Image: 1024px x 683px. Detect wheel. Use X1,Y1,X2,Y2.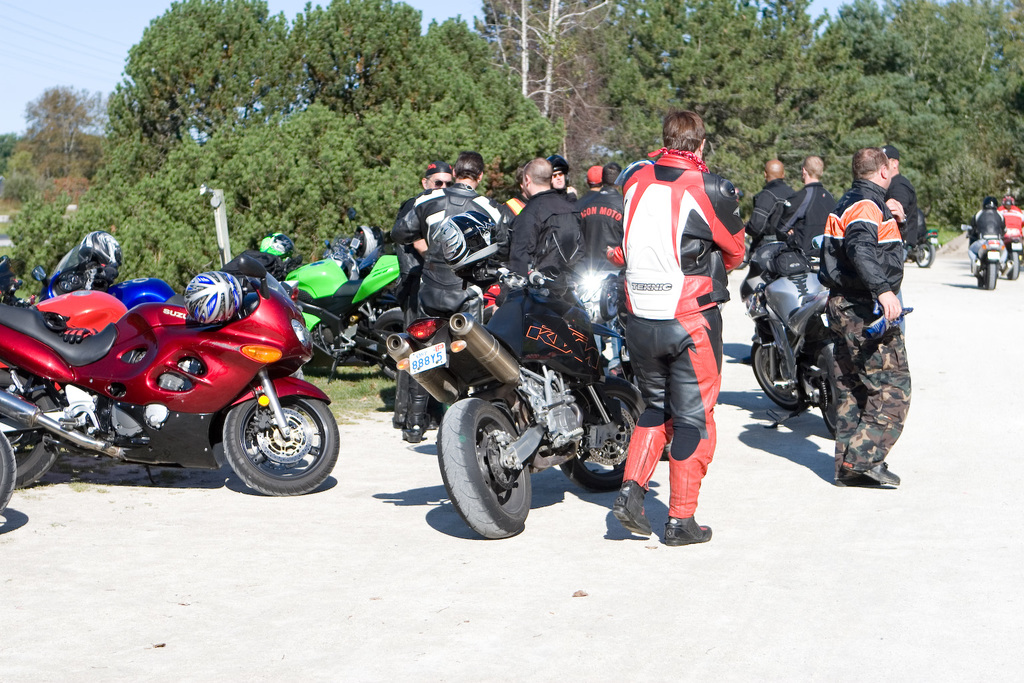
560,376,640,491.
